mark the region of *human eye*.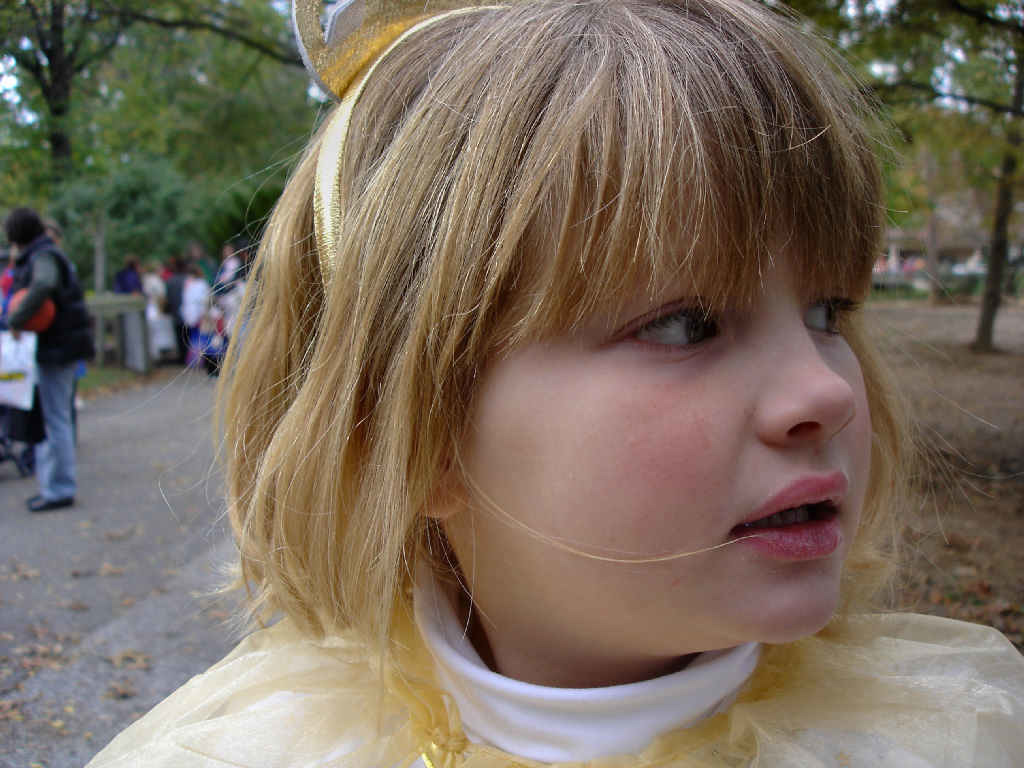
Region: (590,276,755,357).
